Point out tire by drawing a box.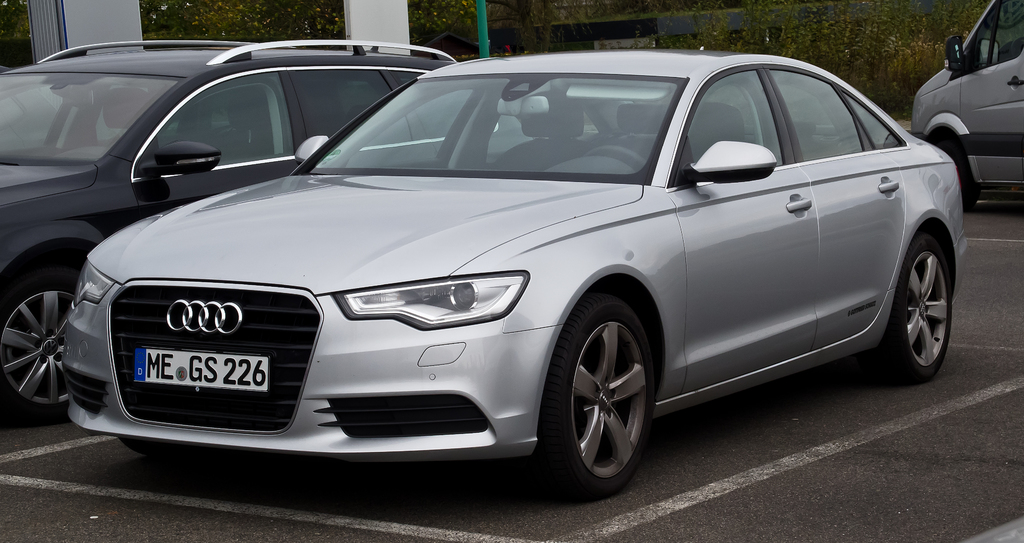
bbox=[861, 231, 951, 387].
